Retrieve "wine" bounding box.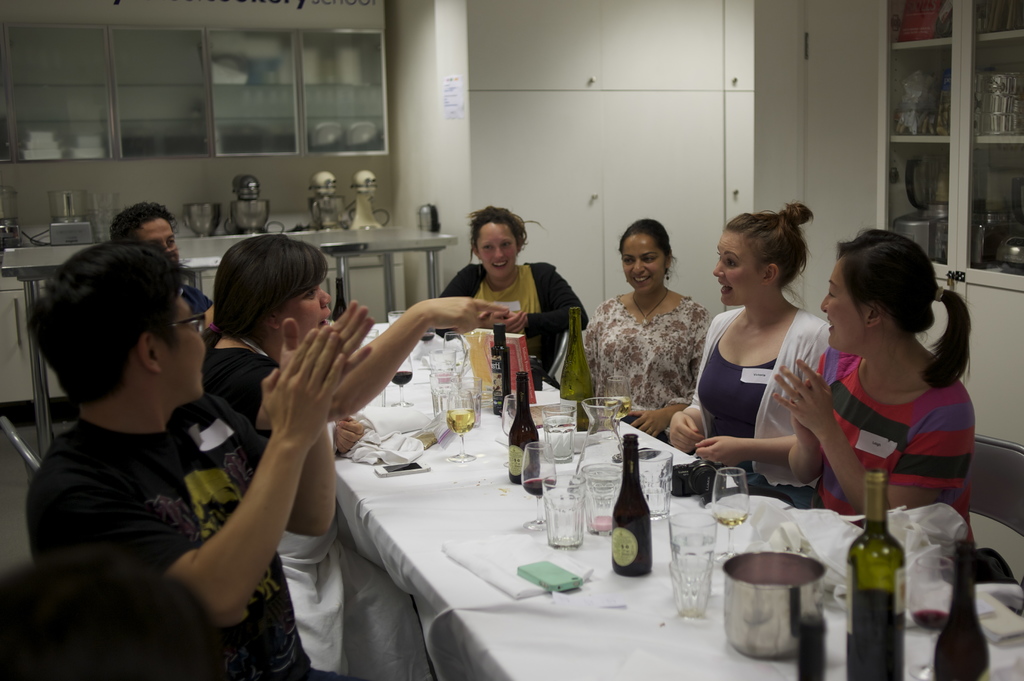
Bounding box: {"left": 844, "top": 465, "right": 914, "bottom": 680}.
